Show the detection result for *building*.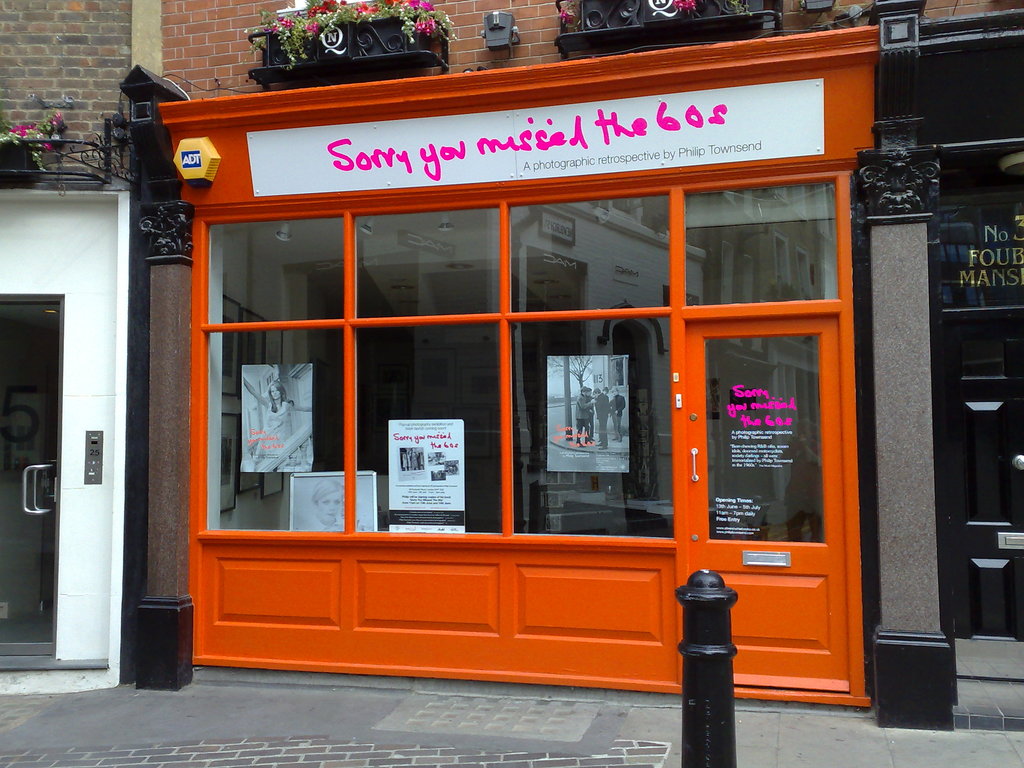
0/0/1023/728.
